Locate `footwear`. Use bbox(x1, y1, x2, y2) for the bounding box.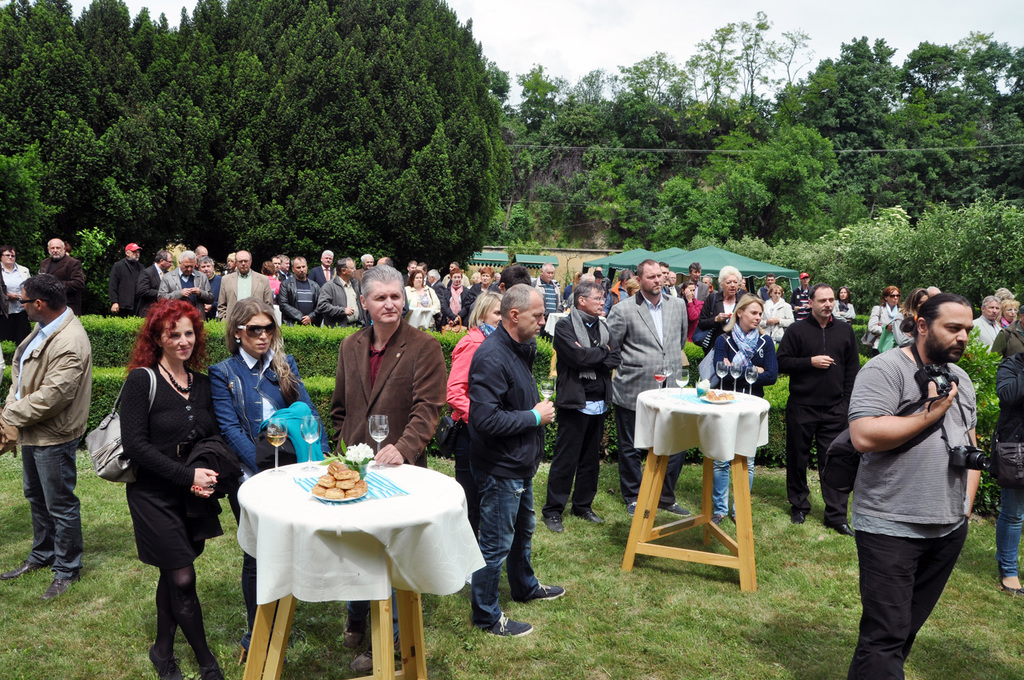
bbox(543, 520, 560, 536).
